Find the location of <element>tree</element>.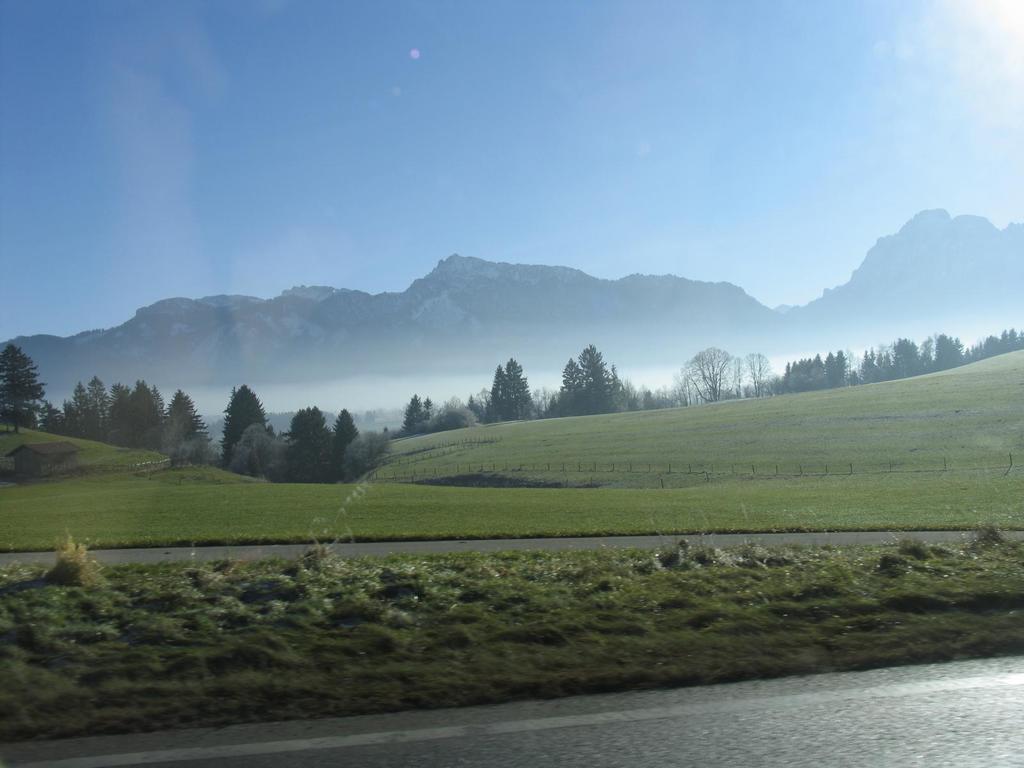
Location: [left=739, top=349, right=773, bottom=396].
